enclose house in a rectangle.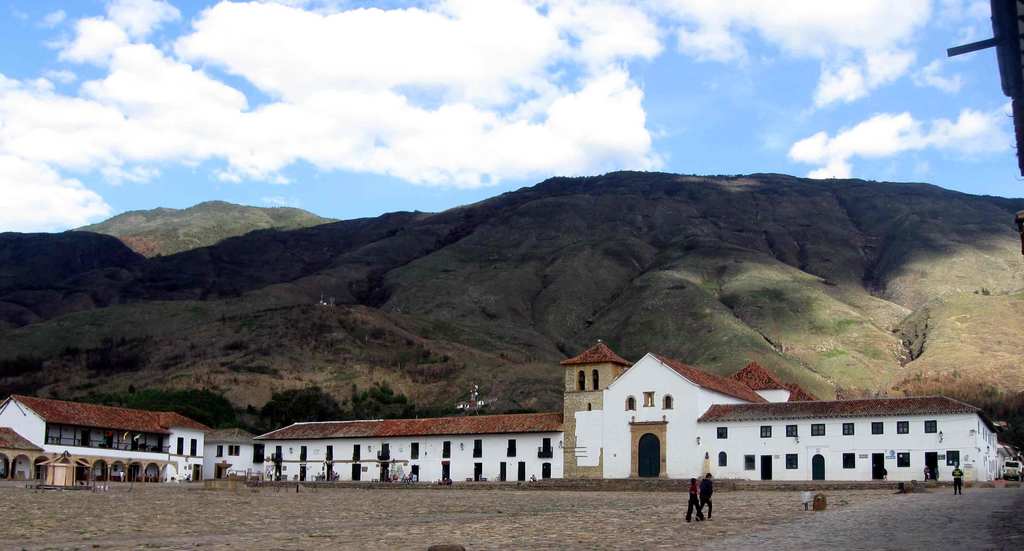
region(203, 422, 258, 487).
